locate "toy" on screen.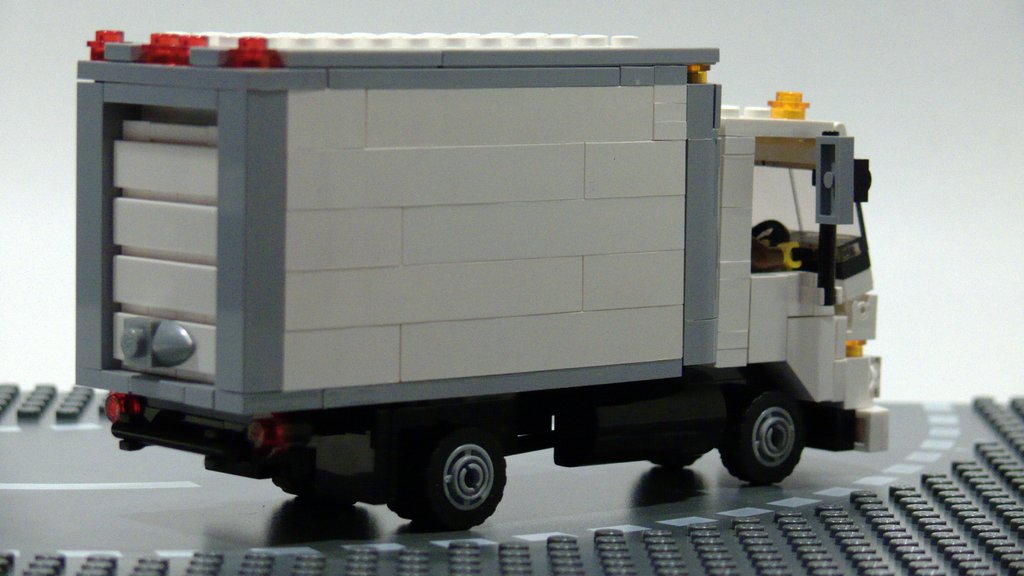
On screen at (40,53,932,519).
